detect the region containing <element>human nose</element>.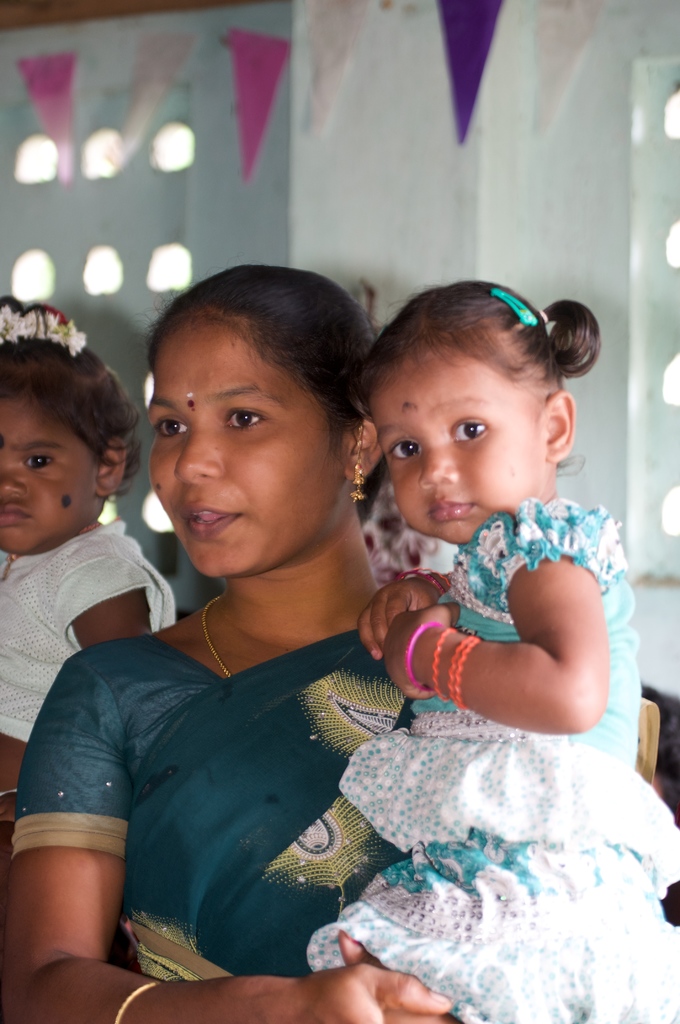
select_region(0, 461, 28, 497).
